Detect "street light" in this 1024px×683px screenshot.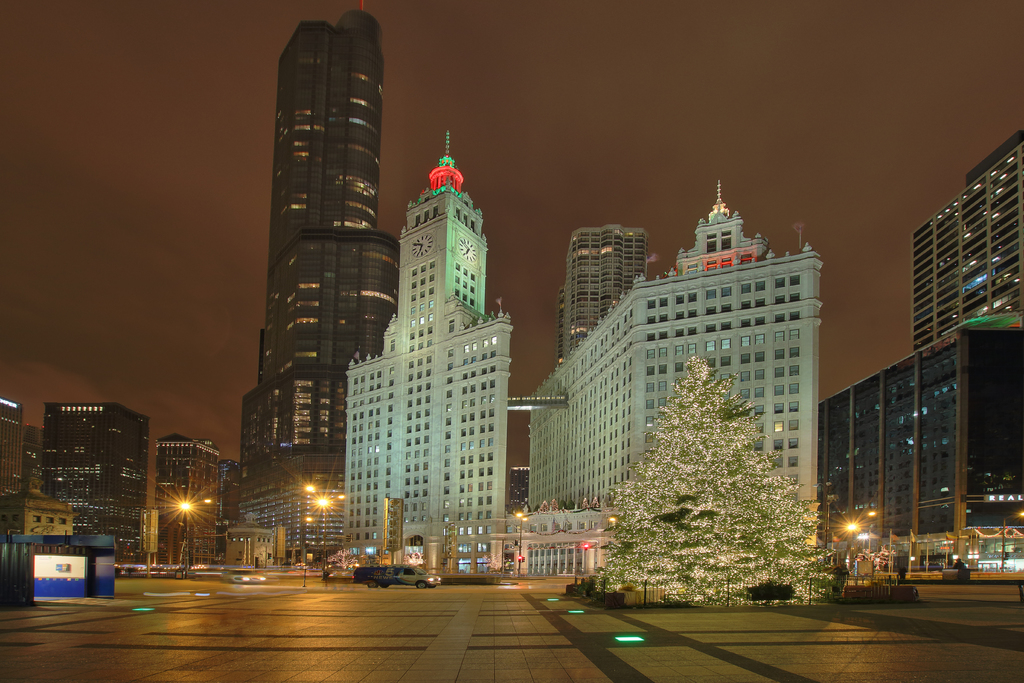
Detection: [left=175, top=491, right=197, bottom=576].
